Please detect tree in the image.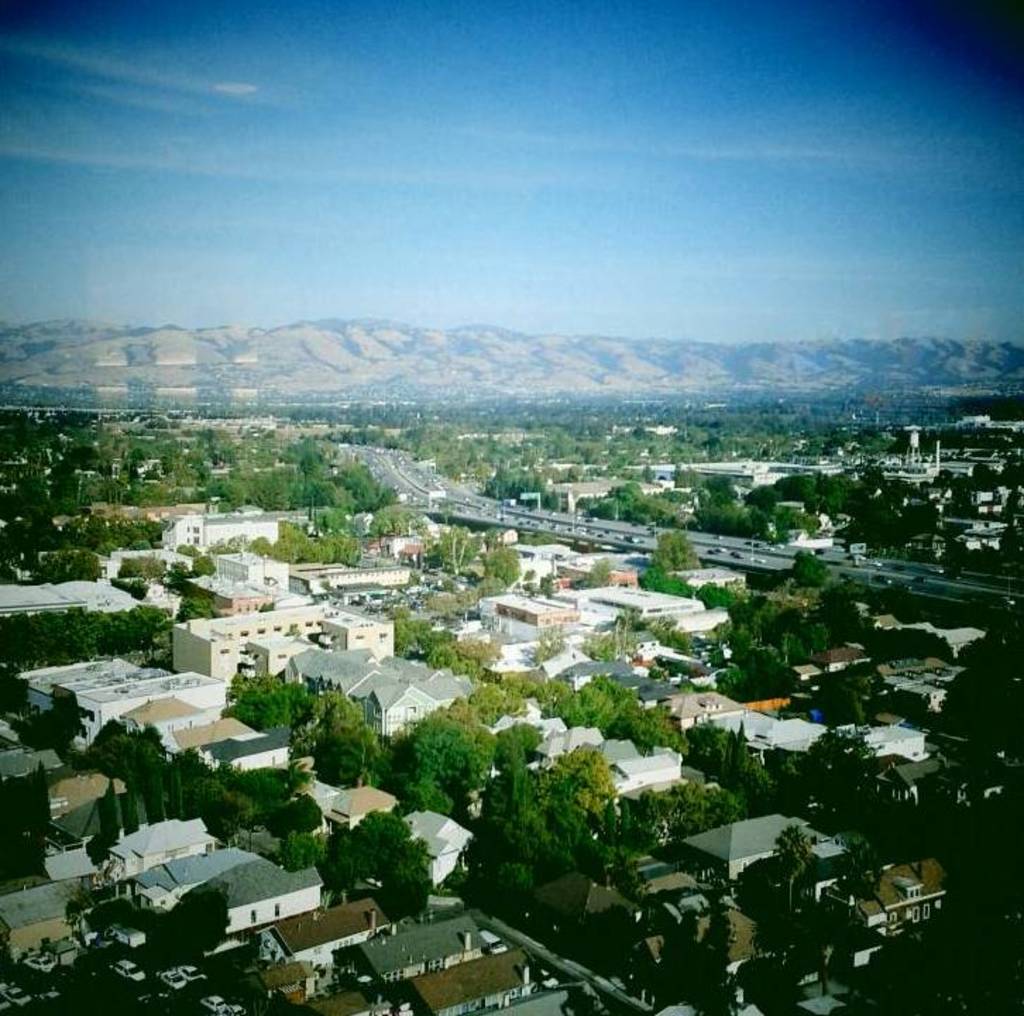
box(379, 842, 437, 914).
